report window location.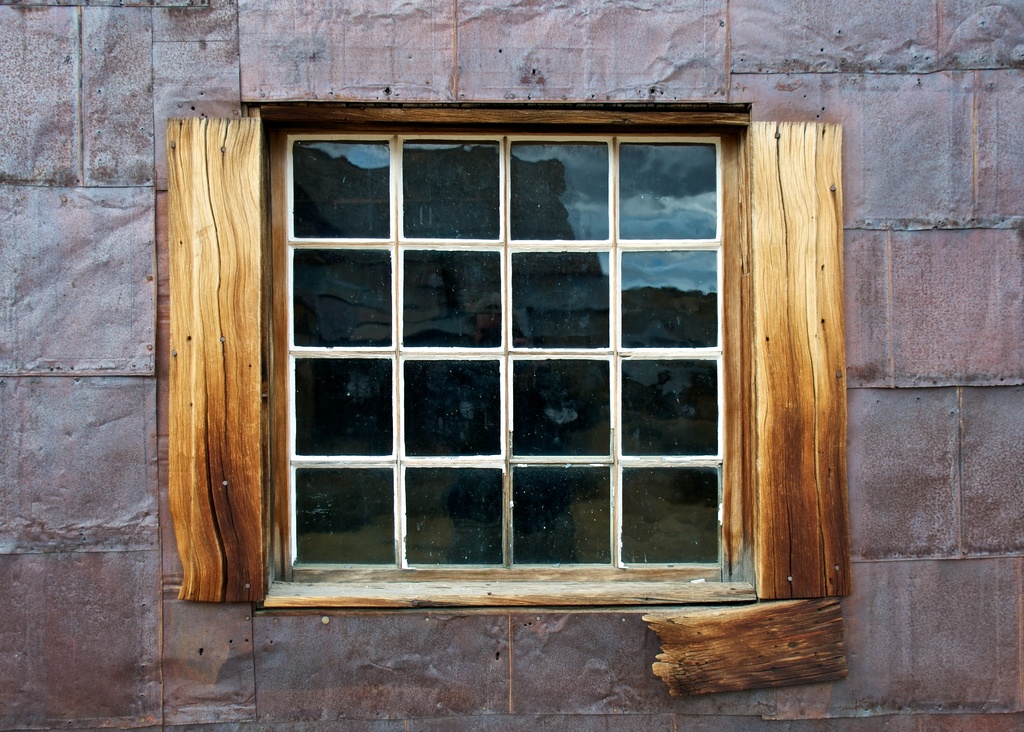
Report: 269/121/745/586.
